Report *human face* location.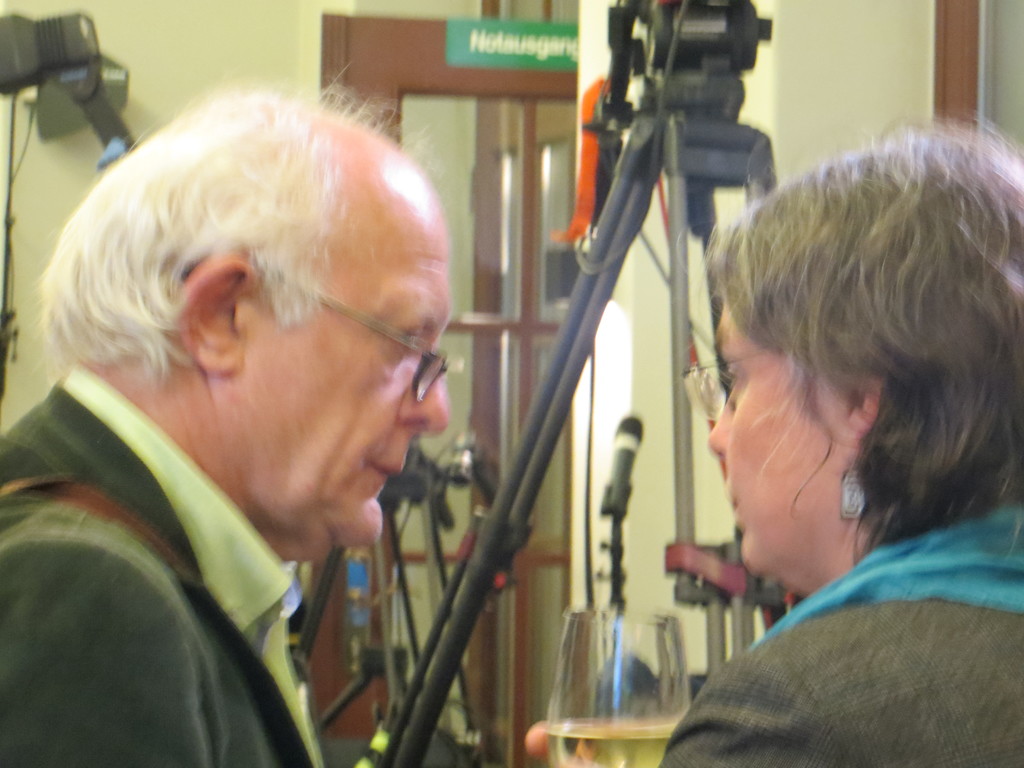
Report: l=704, t=294, r=850, b=583.
